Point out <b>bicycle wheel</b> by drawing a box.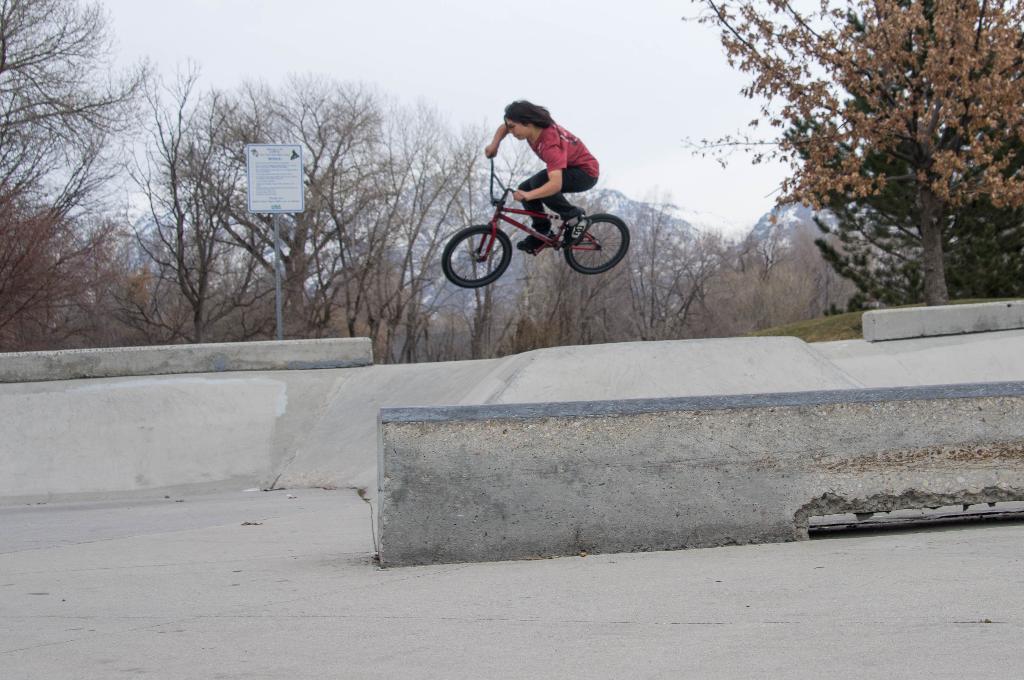
bbox(569, 200, 627, 271).
